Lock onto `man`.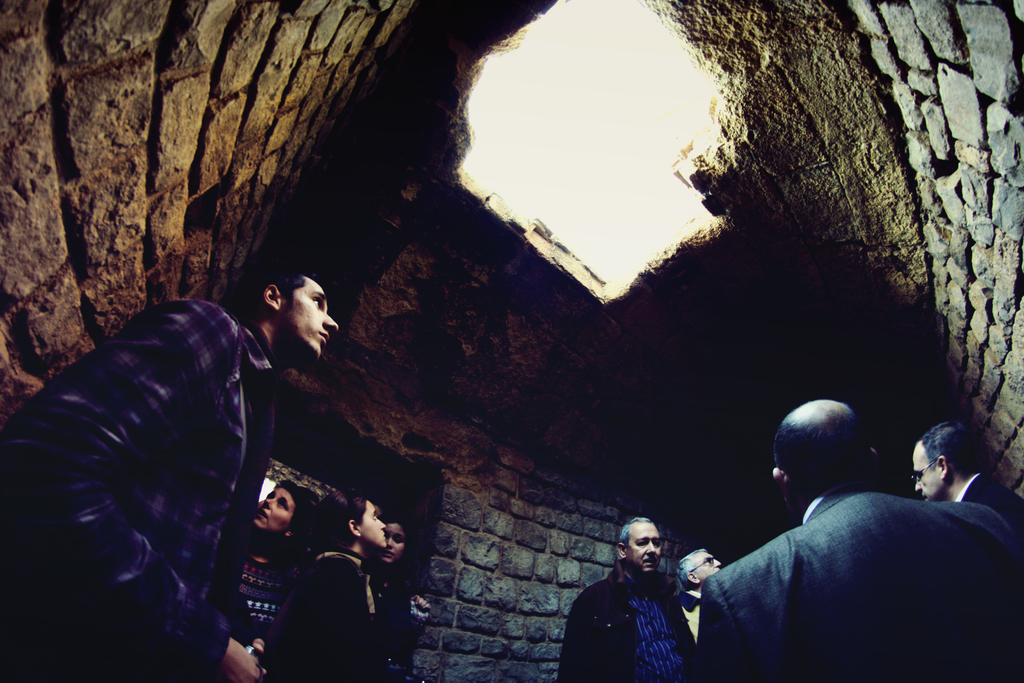
Locked: [702, 396, 1023, 682].
